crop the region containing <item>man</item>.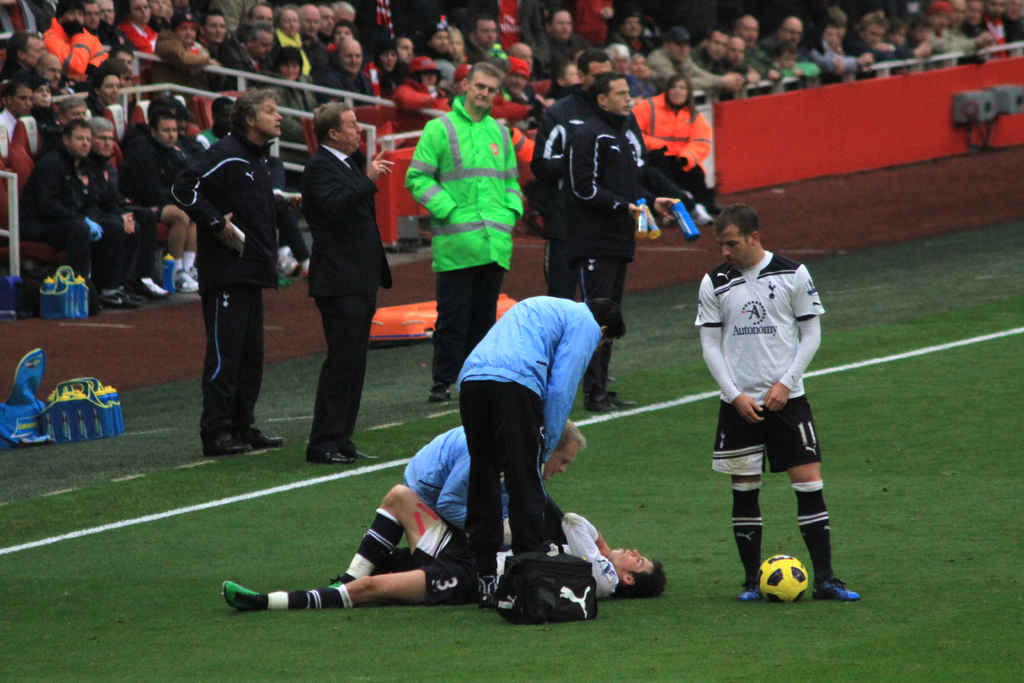
Crop region: x1=531 y1=49 x2=649 y2=381.
